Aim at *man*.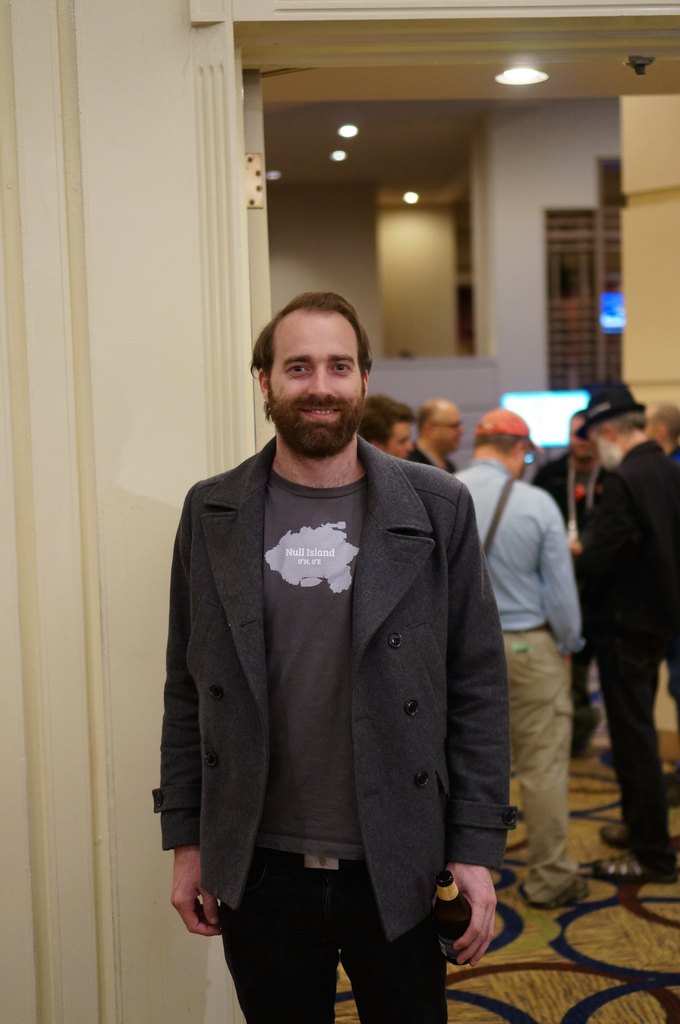
Aimed at {"x1": 518, "y1": 404, "x2": 617, "y2": 750}.
